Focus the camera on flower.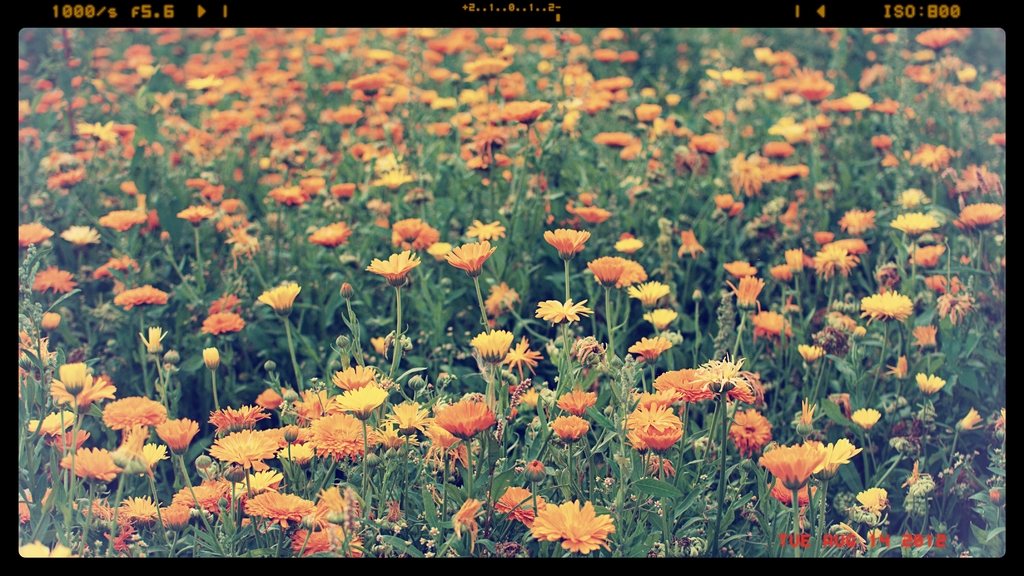
Focus region: bbox(253, 278, 299, 319).
